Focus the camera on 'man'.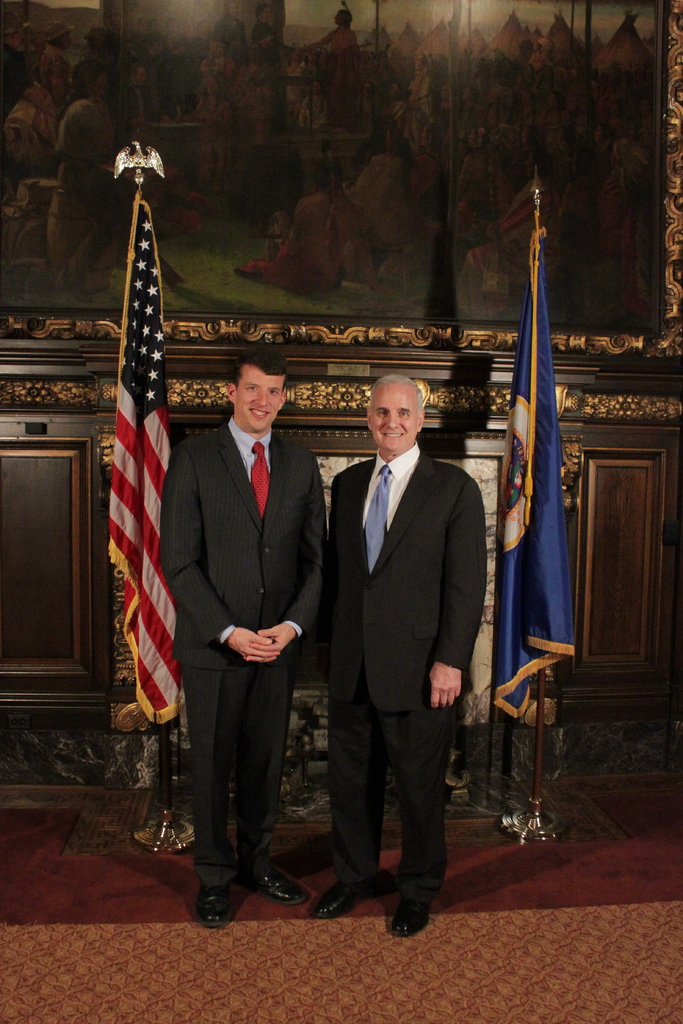
Focus region: detection(295, 10, 361, 134).
